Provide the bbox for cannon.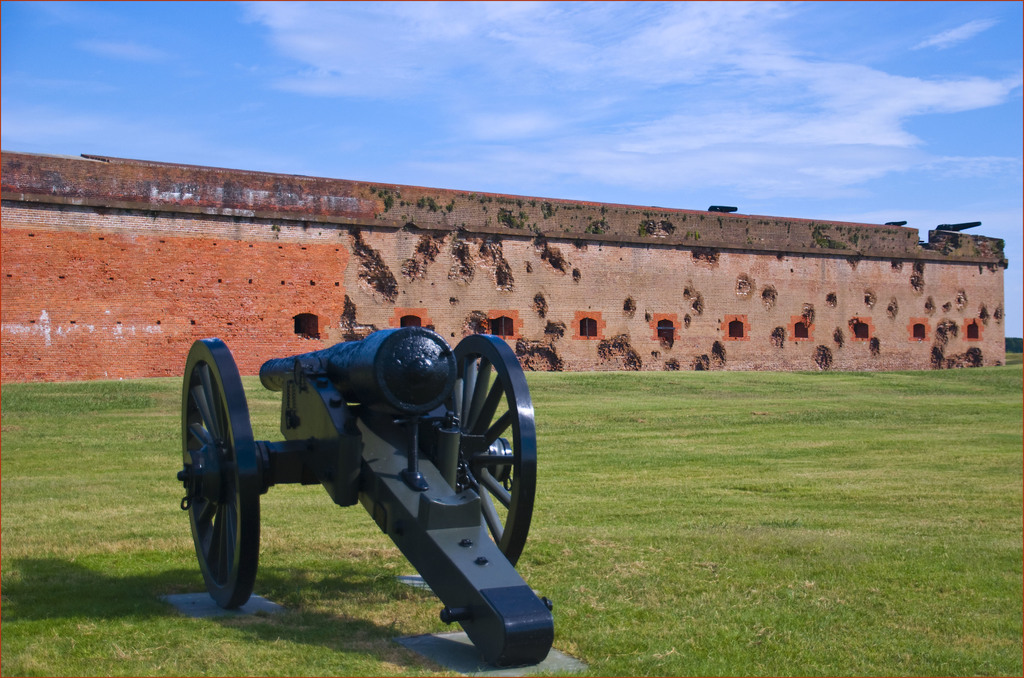
<box>174,321,559,671</box>.
